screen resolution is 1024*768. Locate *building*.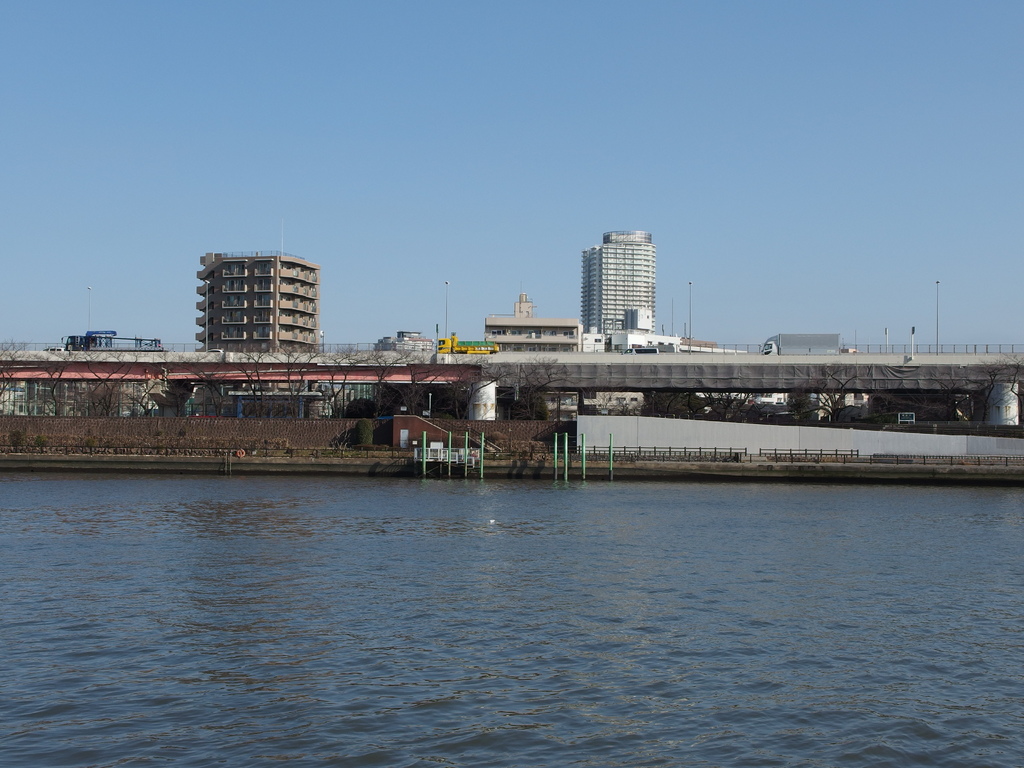
(583, 230, 657, 410).
